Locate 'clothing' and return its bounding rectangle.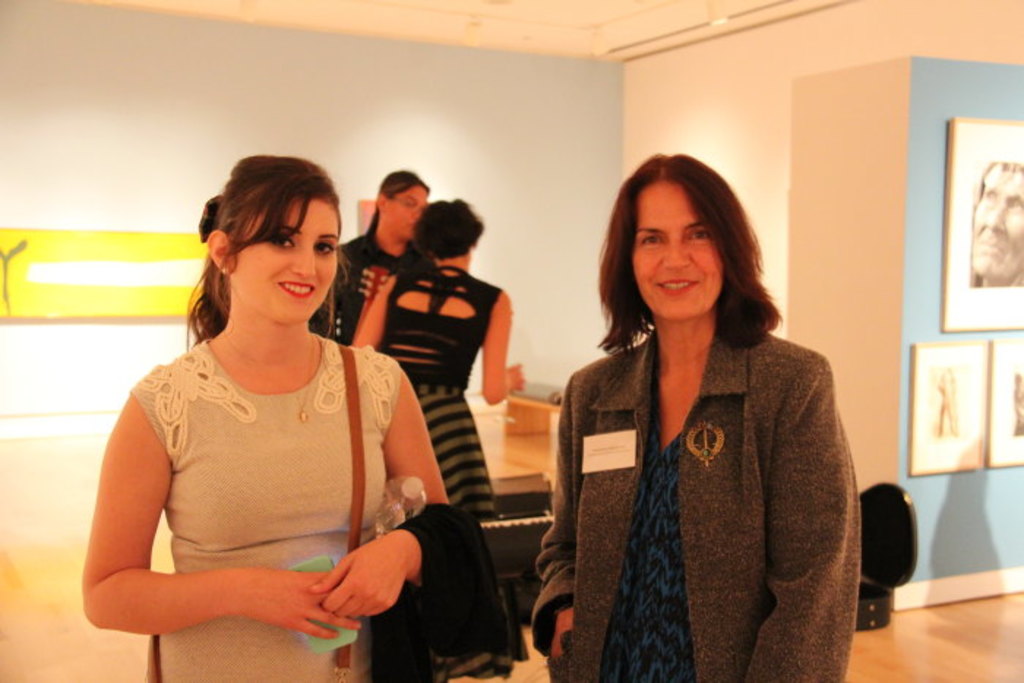
124 332 405 682.
